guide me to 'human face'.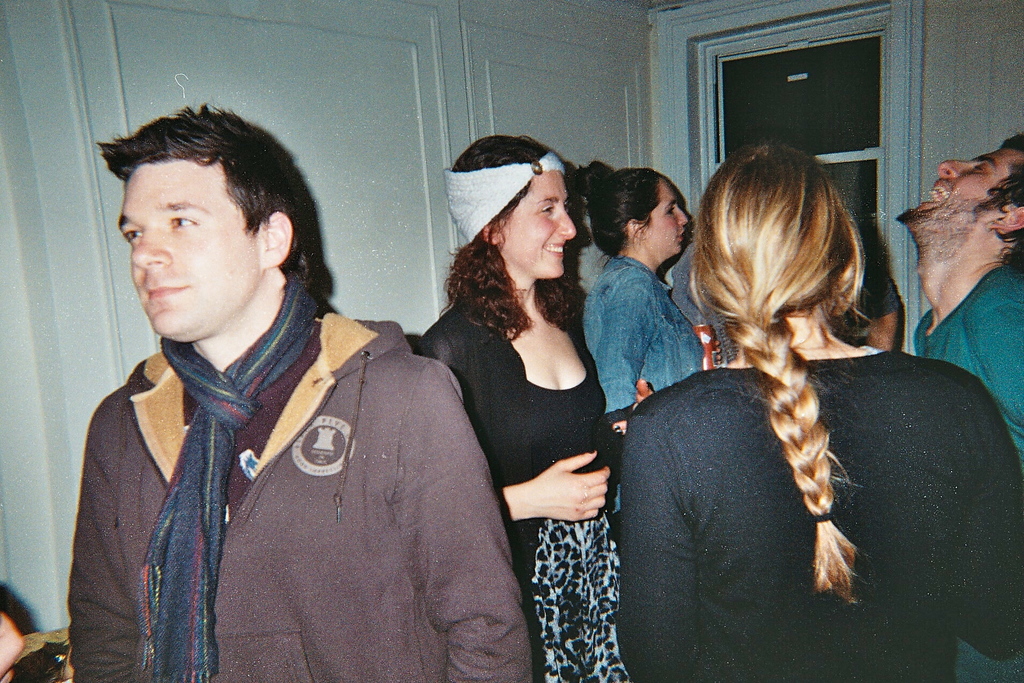
Guidance: Rect(507, 173, 575, 278).
